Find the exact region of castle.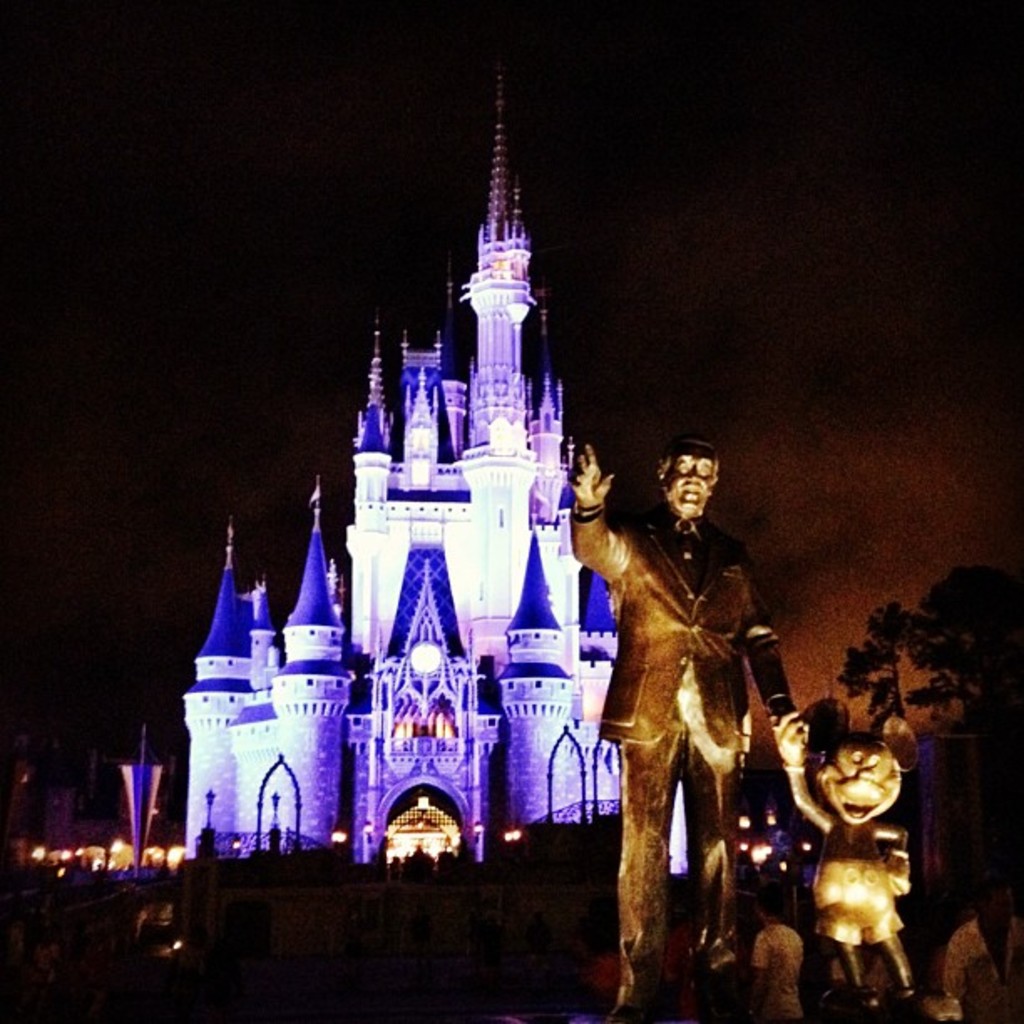
Exact region: crop(172, 159, 654, 939).
